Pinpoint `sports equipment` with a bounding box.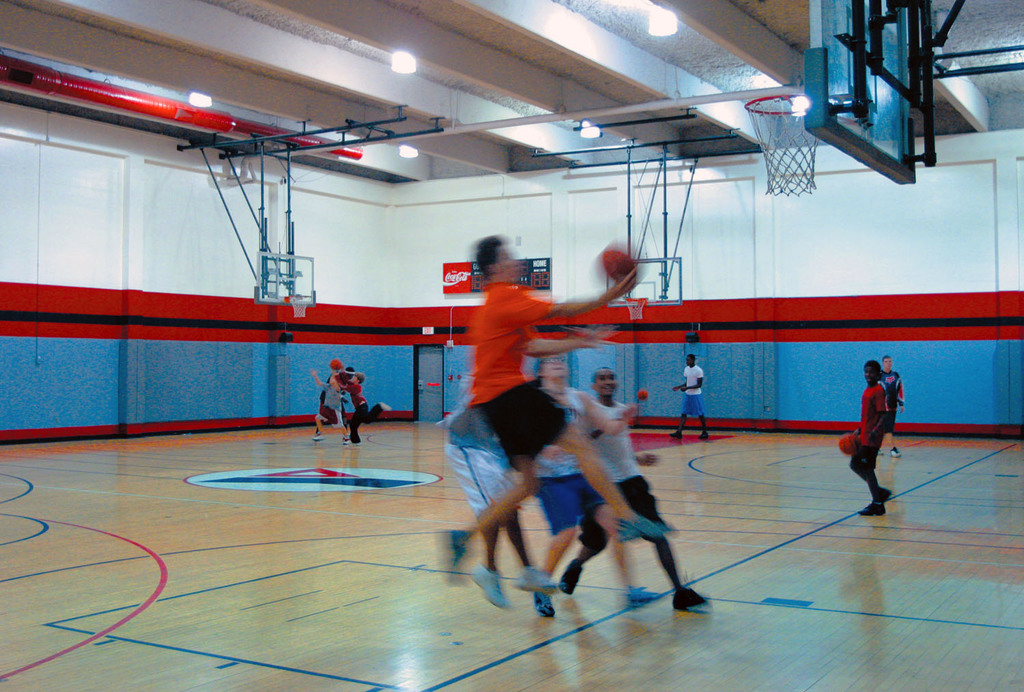
(875, 448, 886, 457).
